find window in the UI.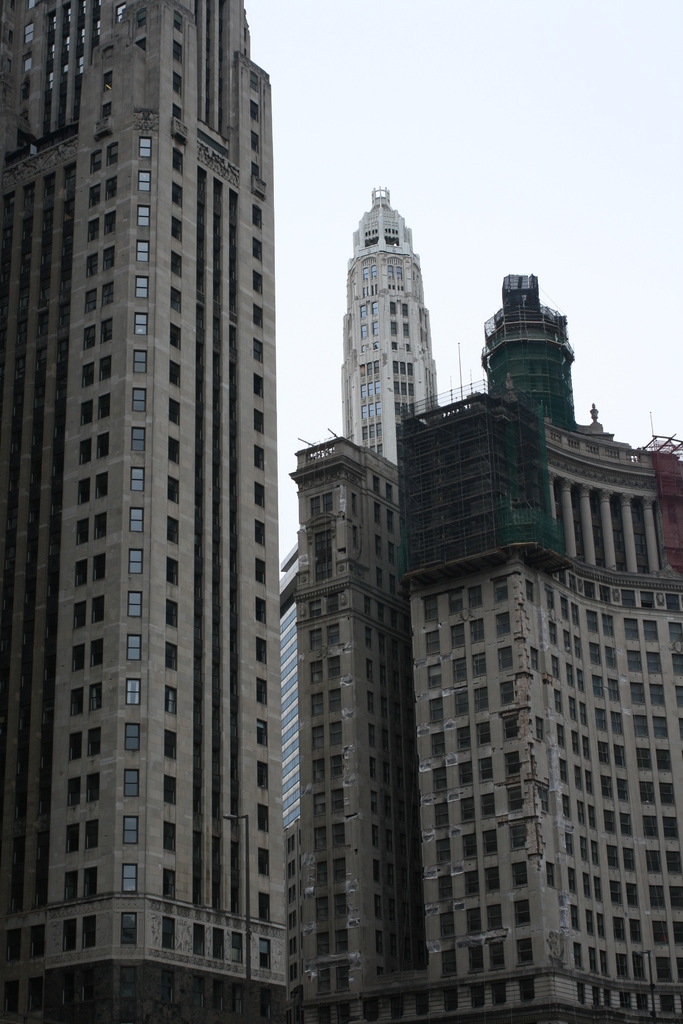
UI element at [x1=130, y1=510, x2=146, y2=538].
